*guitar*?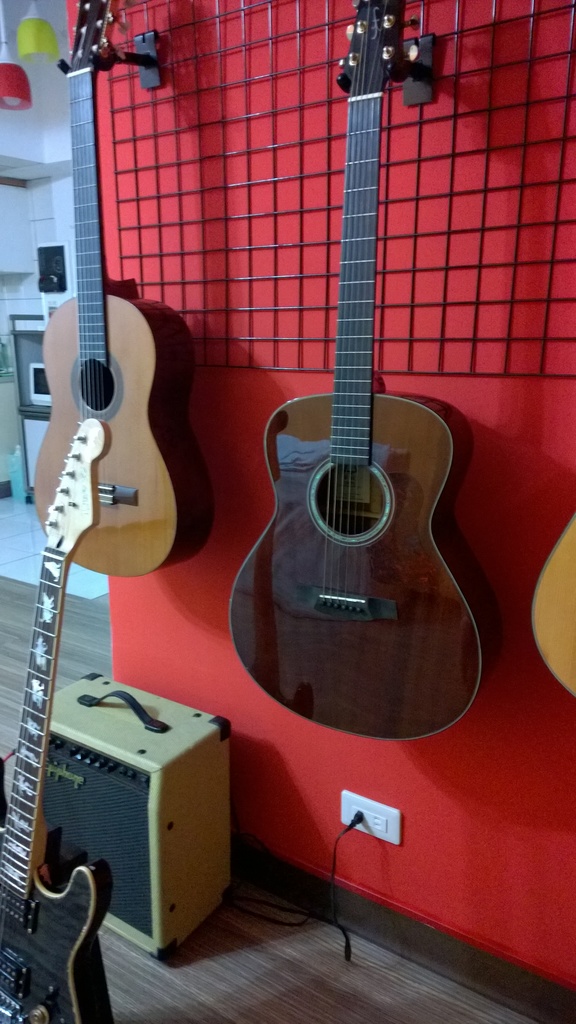
<region>35, 0, 224, 586</region>
